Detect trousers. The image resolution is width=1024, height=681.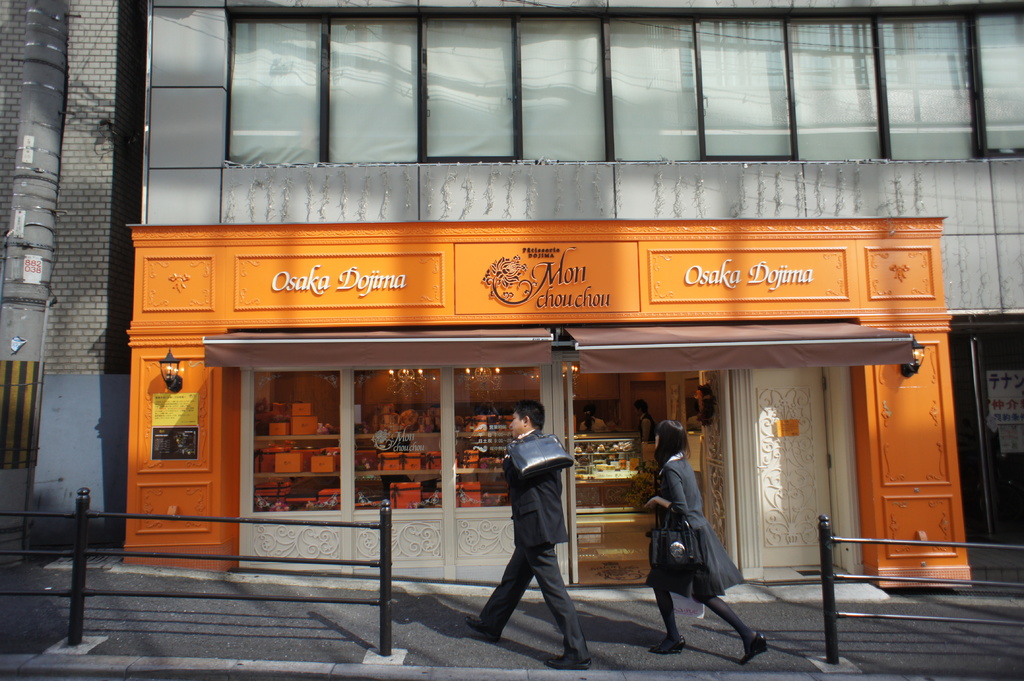
left=478, top=541, right=591, bottom=665.
